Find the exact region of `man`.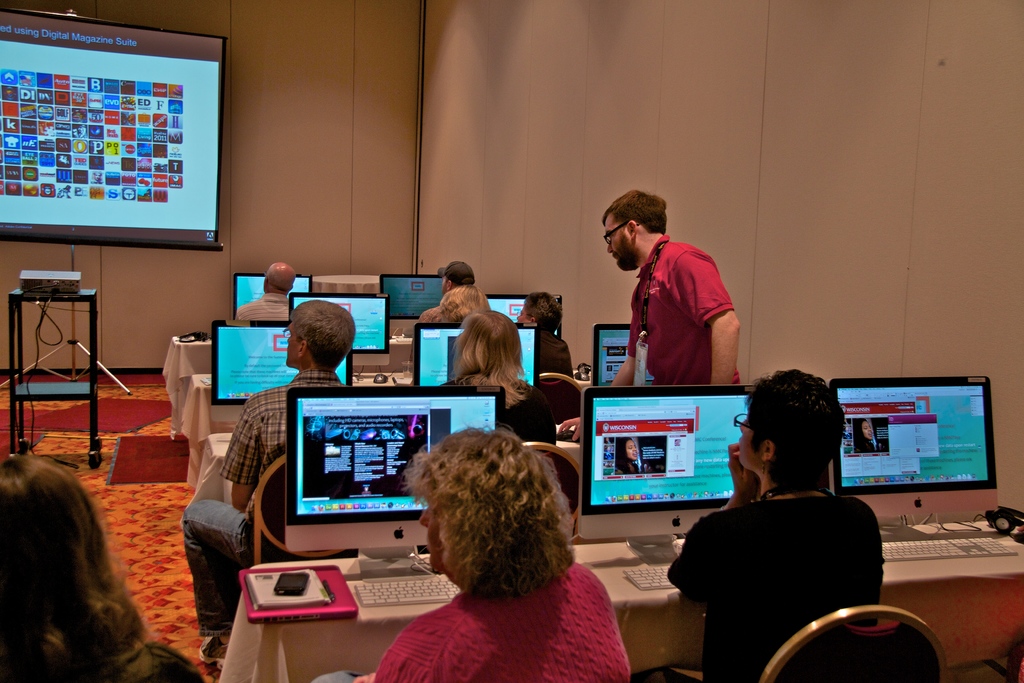
Exact region: pyautogui.locateOnScreen(601, 211, 755, 399).
